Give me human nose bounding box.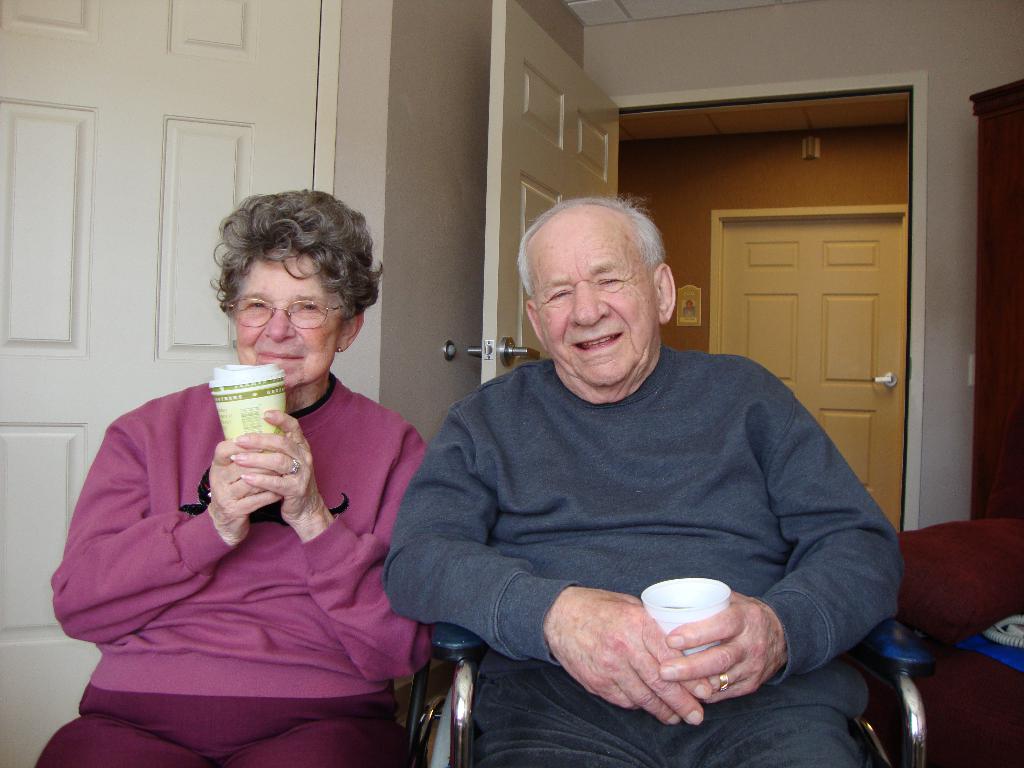
<region>570, 283, 605, 331</region>.
